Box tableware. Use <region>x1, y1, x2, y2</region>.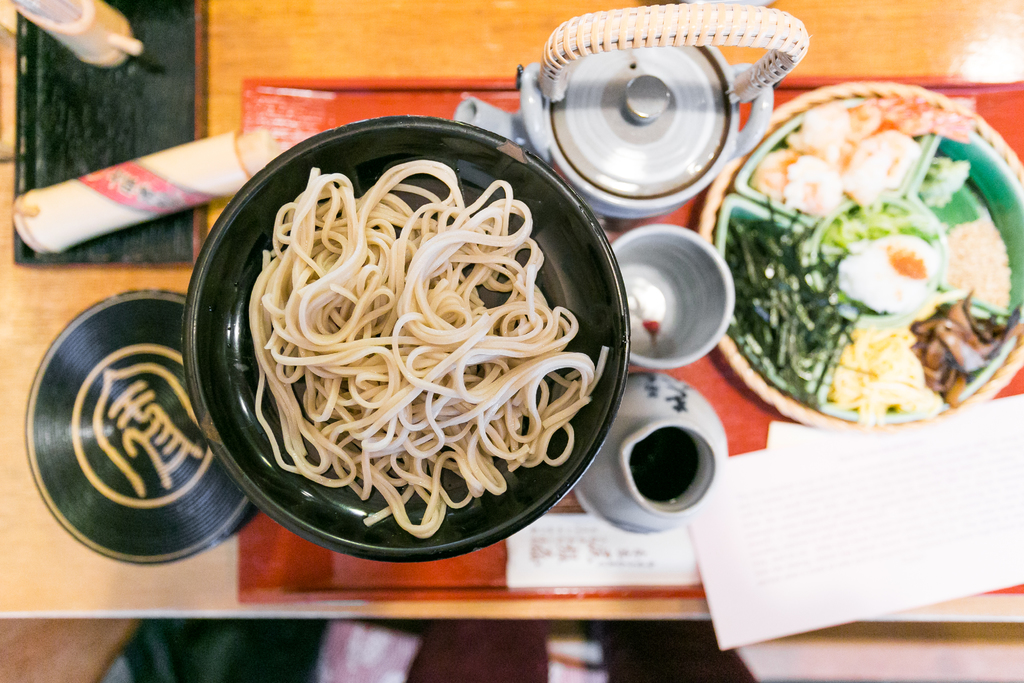
<region>191, 147, 614, 591</region>.
